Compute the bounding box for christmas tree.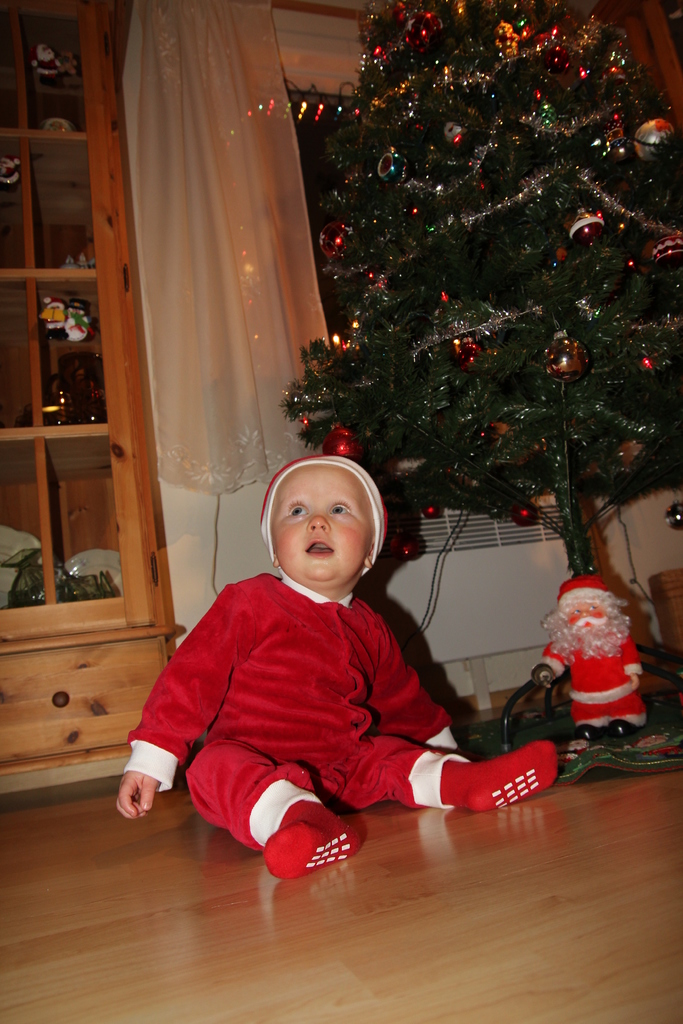
233,0,682,535.
